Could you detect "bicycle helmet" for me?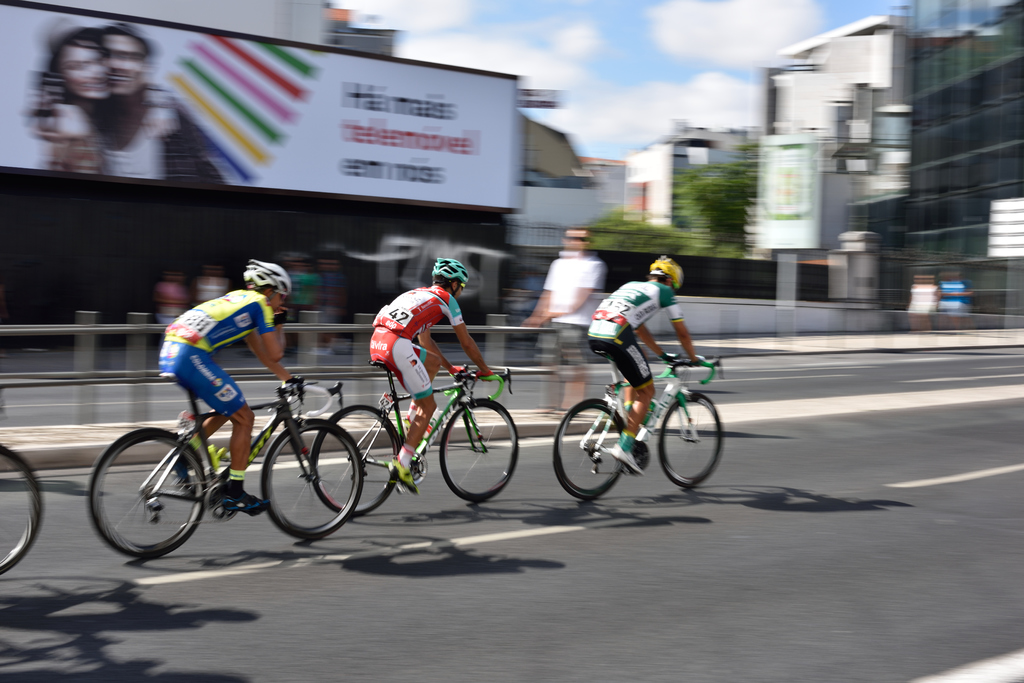
Detection result: bbox=(433, 255, 473, 289).
